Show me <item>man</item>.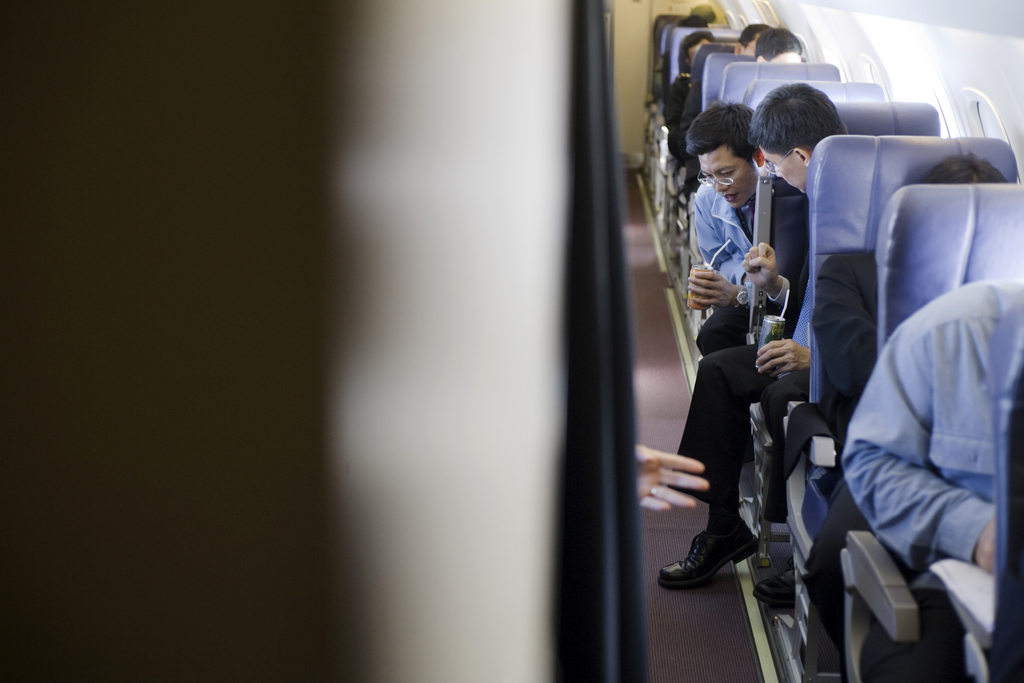
<item>man</item> is here: detection(842, 274, 1023, 682).
